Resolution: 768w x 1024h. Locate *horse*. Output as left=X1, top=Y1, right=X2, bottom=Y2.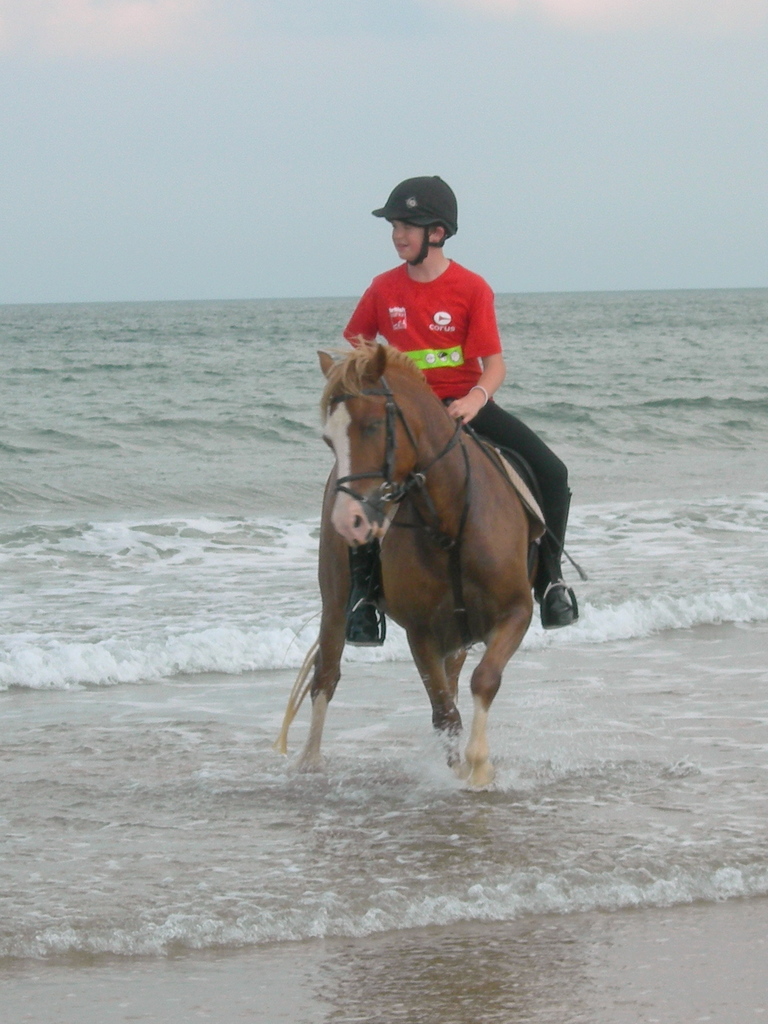
left=275, top=337, right=543, bottom=785.
